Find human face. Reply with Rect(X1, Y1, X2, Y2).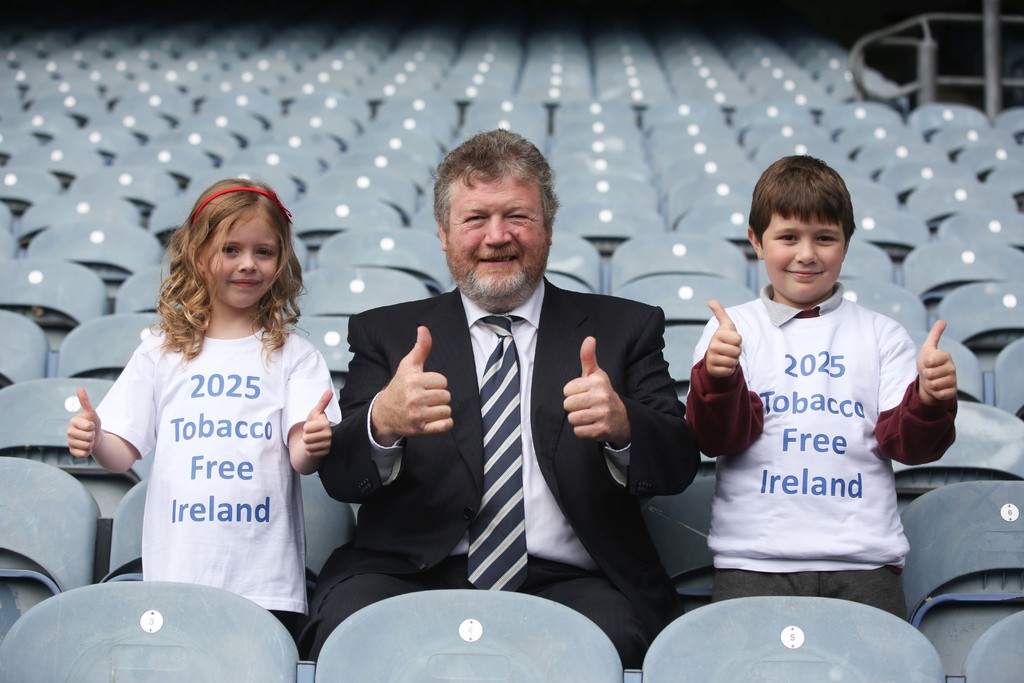
Rect(758, 211, 843, 296).
